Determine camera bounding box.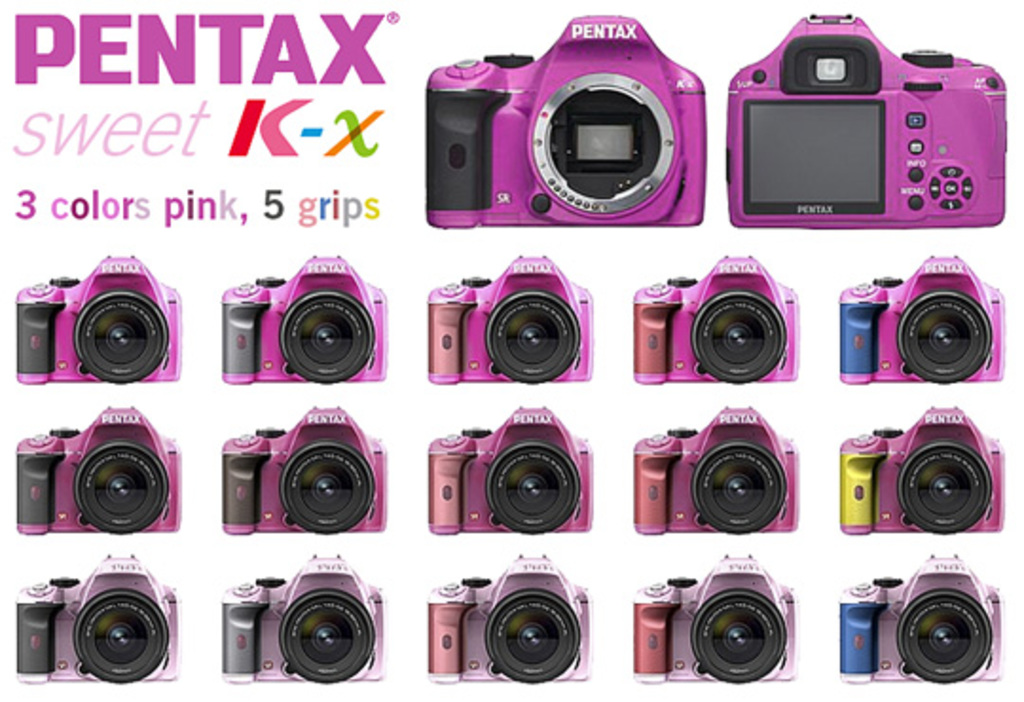
Determined: 628 550 796 681.
